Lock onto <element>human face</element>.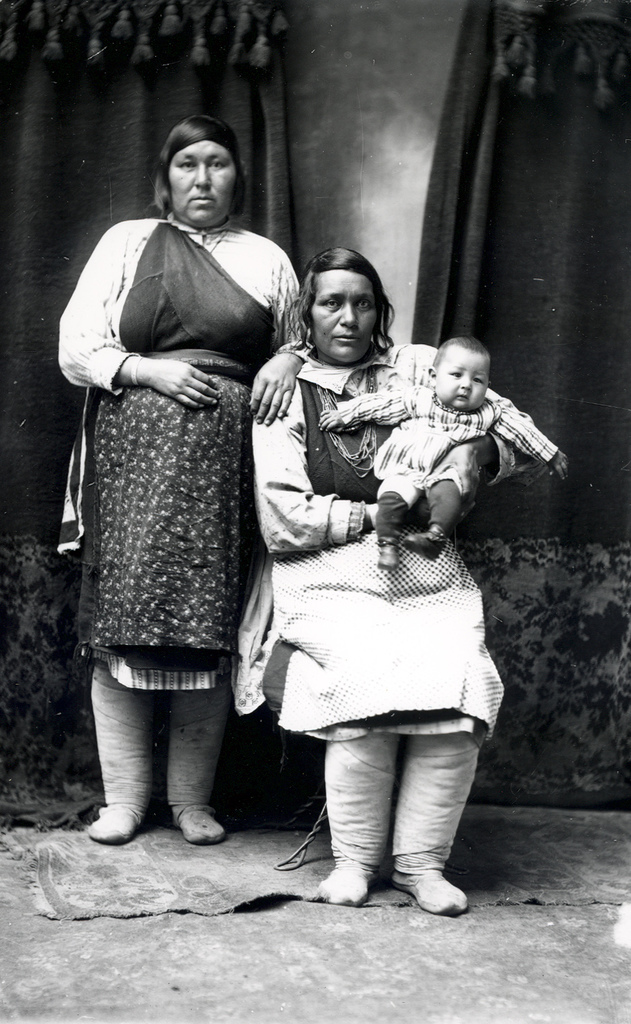
Locked: [x1=310, y1=270, x2=378, y2=361].
